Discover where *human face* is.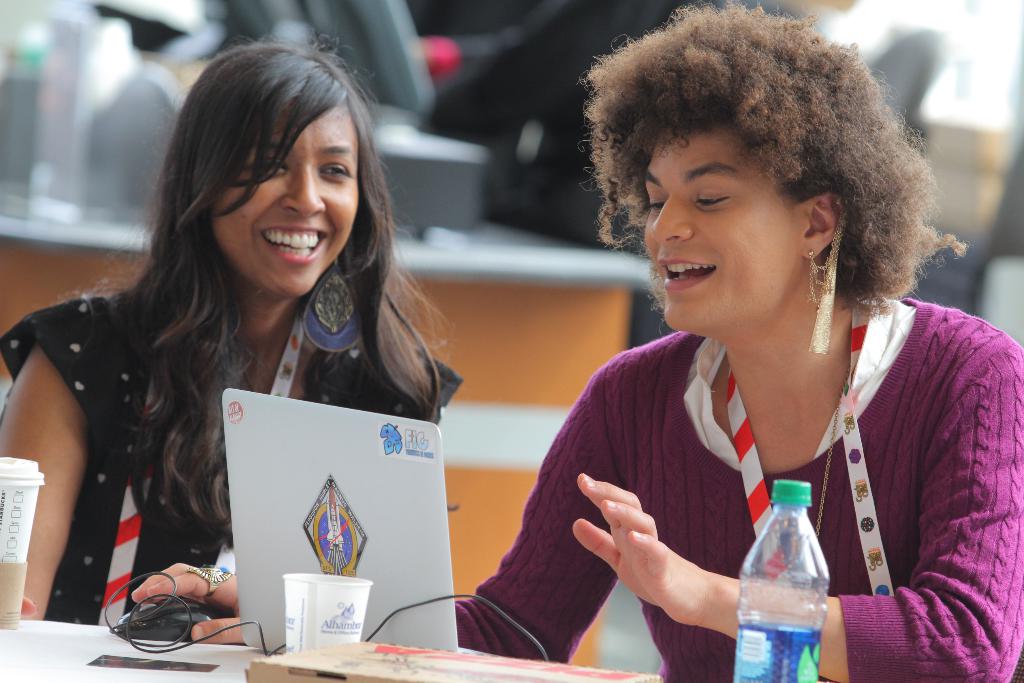
Discovered at <box>209,104,359,296</box>.
